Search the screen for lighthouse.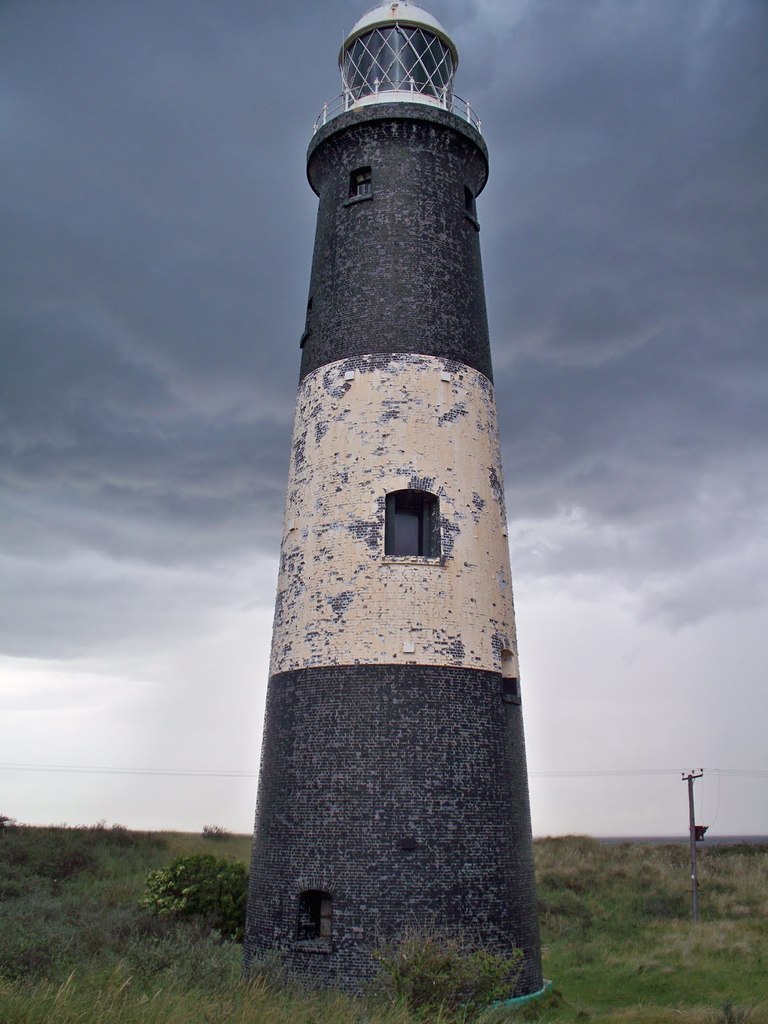
Found at 221 0 552 988.
